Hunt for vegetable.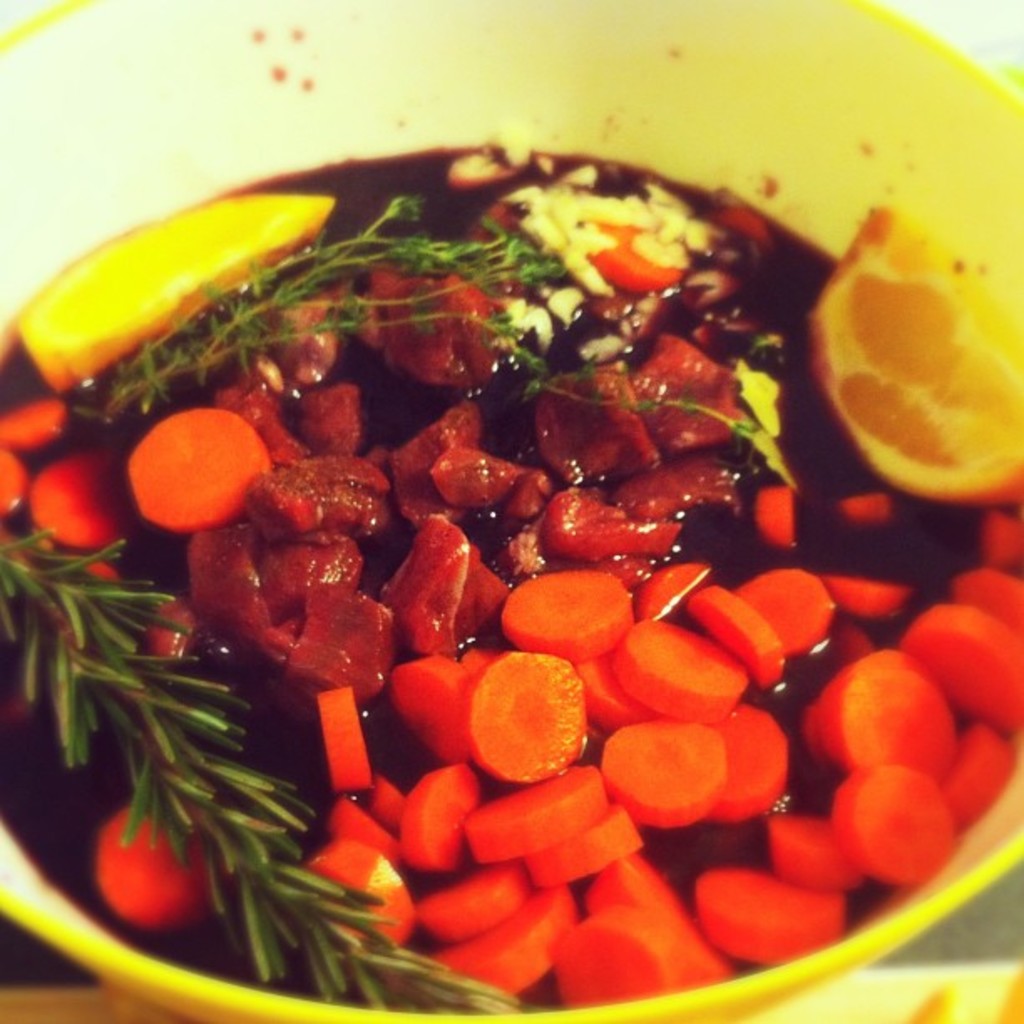
Hunted down at [950,719,1016,843].
